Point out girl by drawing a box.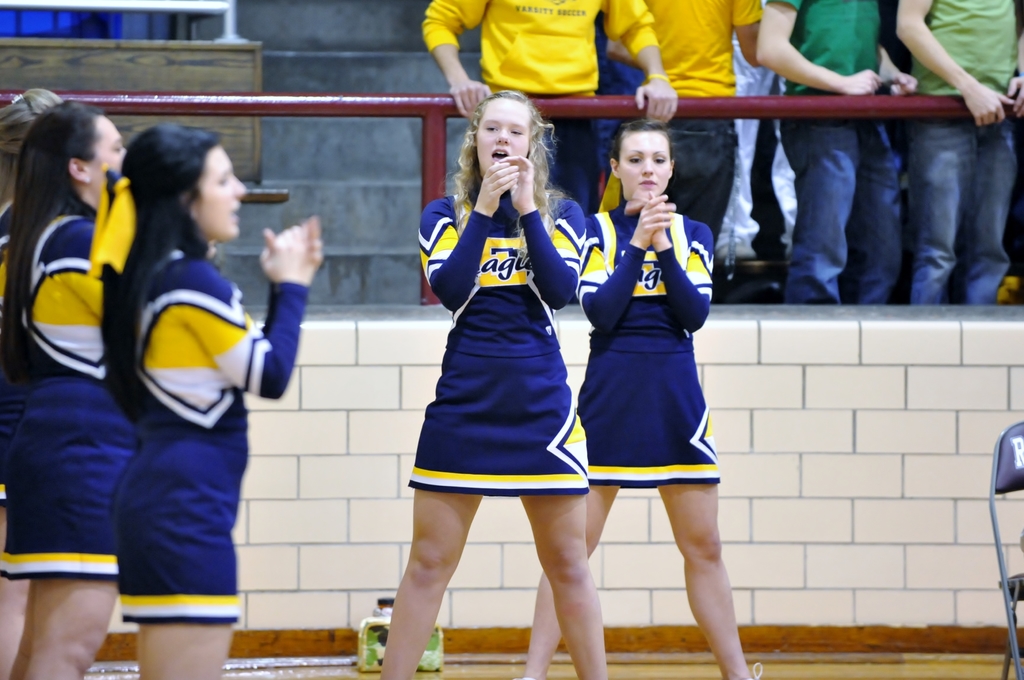
bbox(0, 99, 215, 679).
